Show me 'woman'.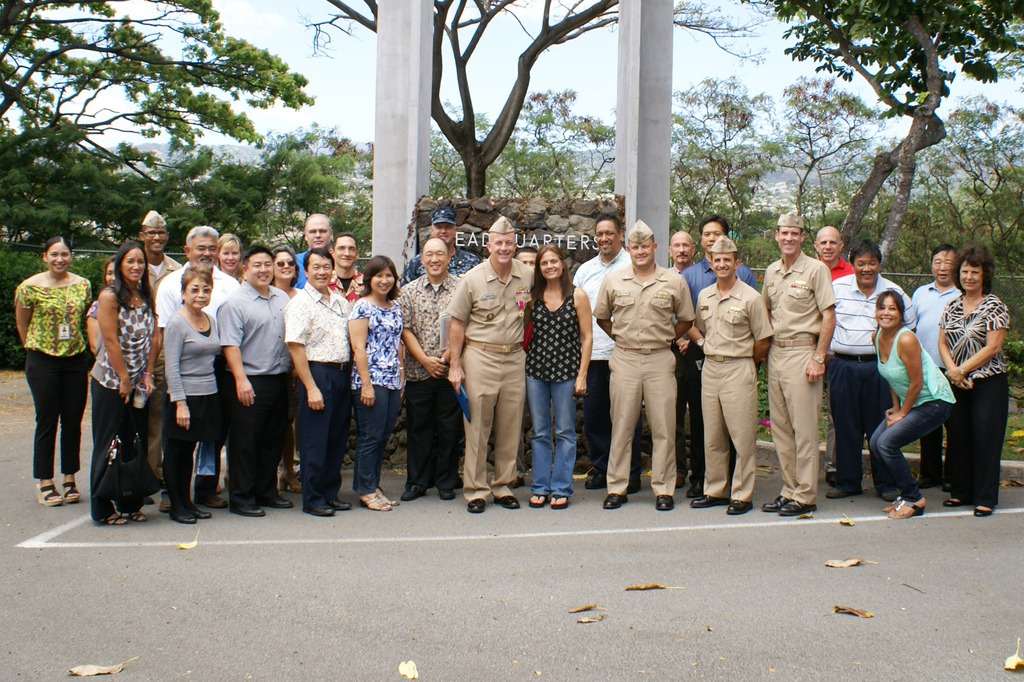
'woman' is here: 861,289,956,523.
